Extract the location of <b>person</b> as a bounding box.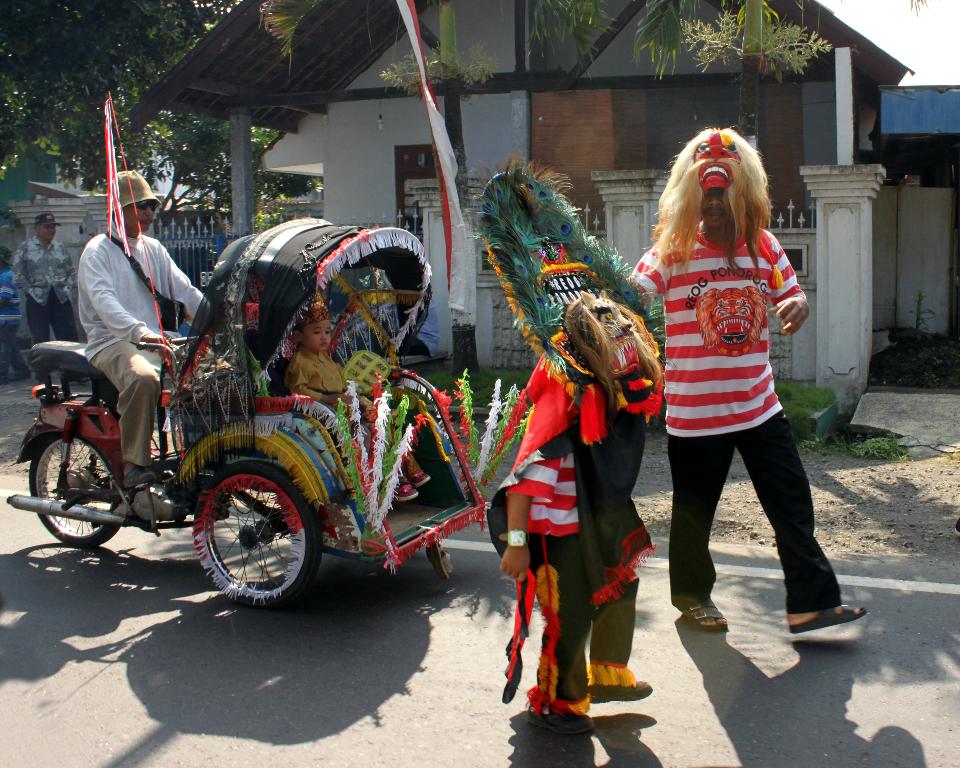
634 145 817 639.
